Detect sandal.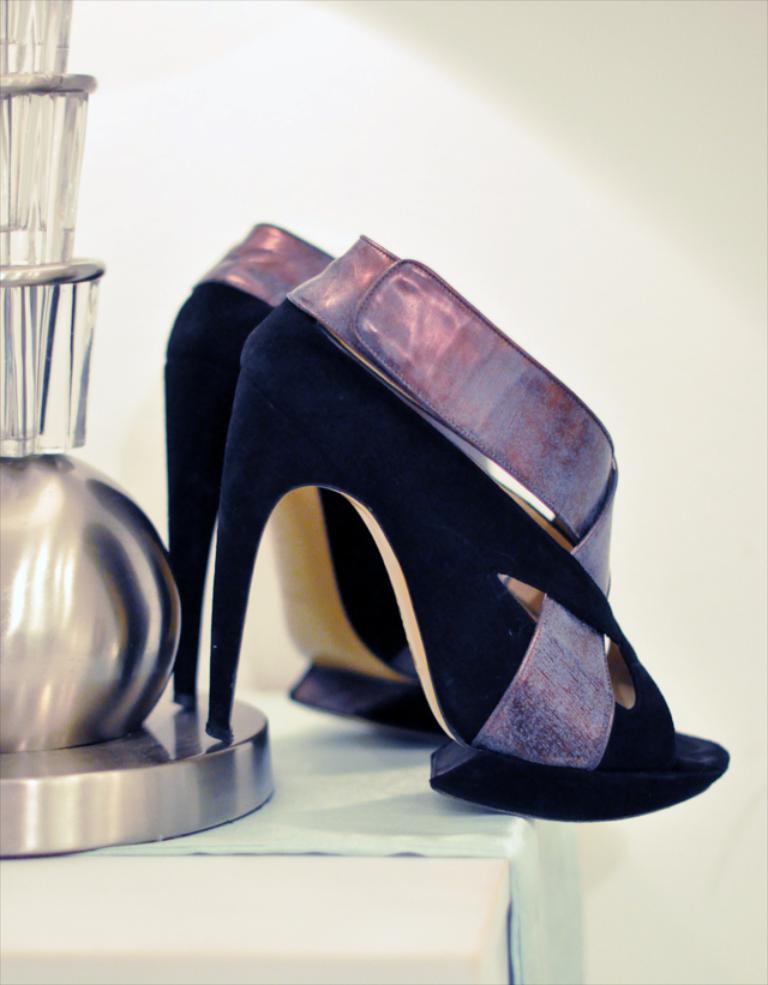
Detected at <region>162, 222, 440, 739</region>.
